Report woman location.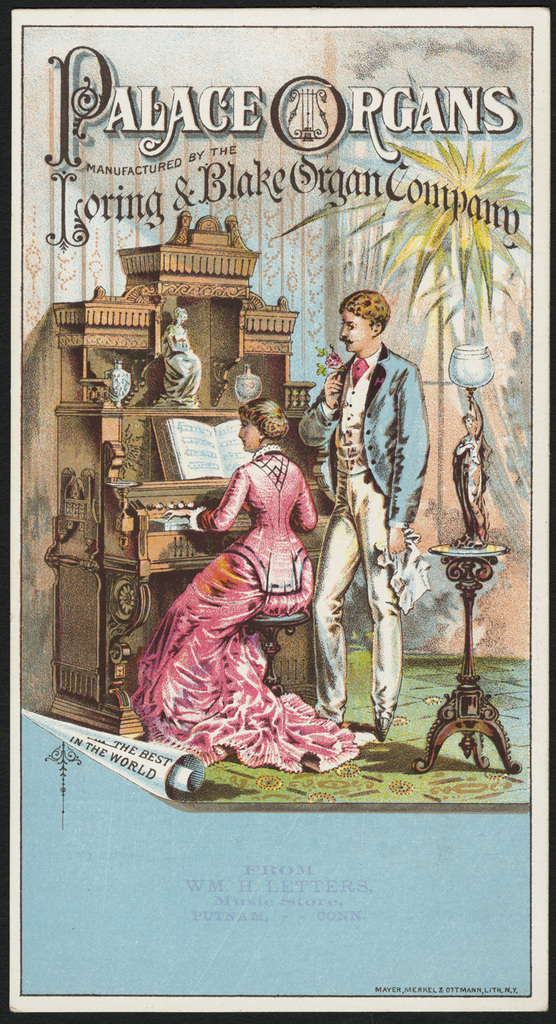
Report: pyautogui.locateOnScreen(136, 375, 353, 770).
